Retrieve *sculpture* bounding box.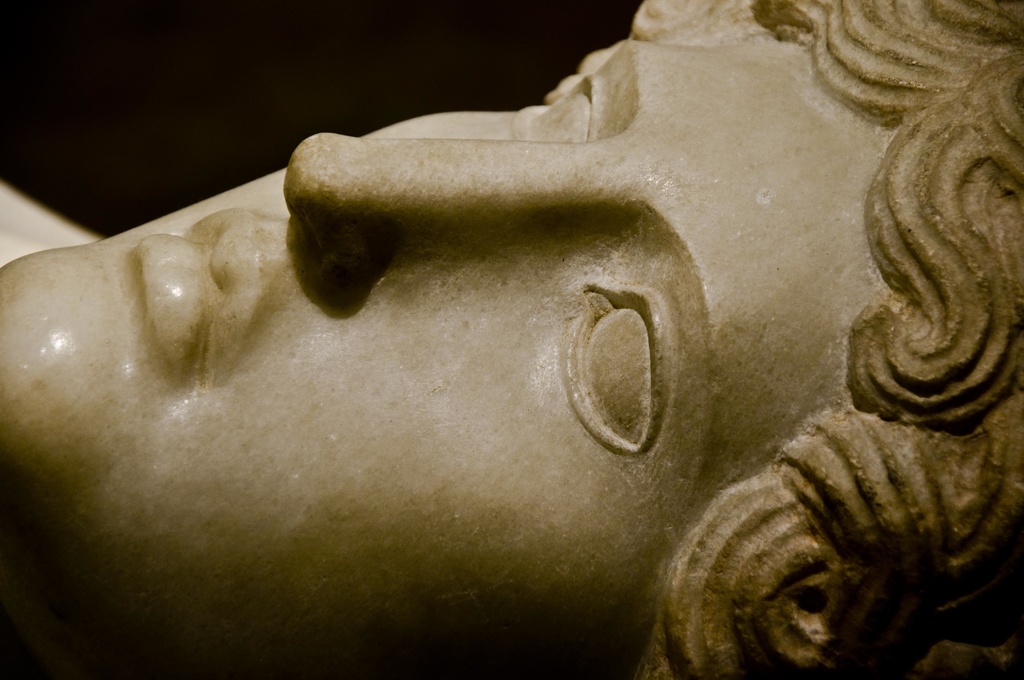
Bounding box: {"left": 0, "top": 0, "right": 1023, "bottom": 679}.
